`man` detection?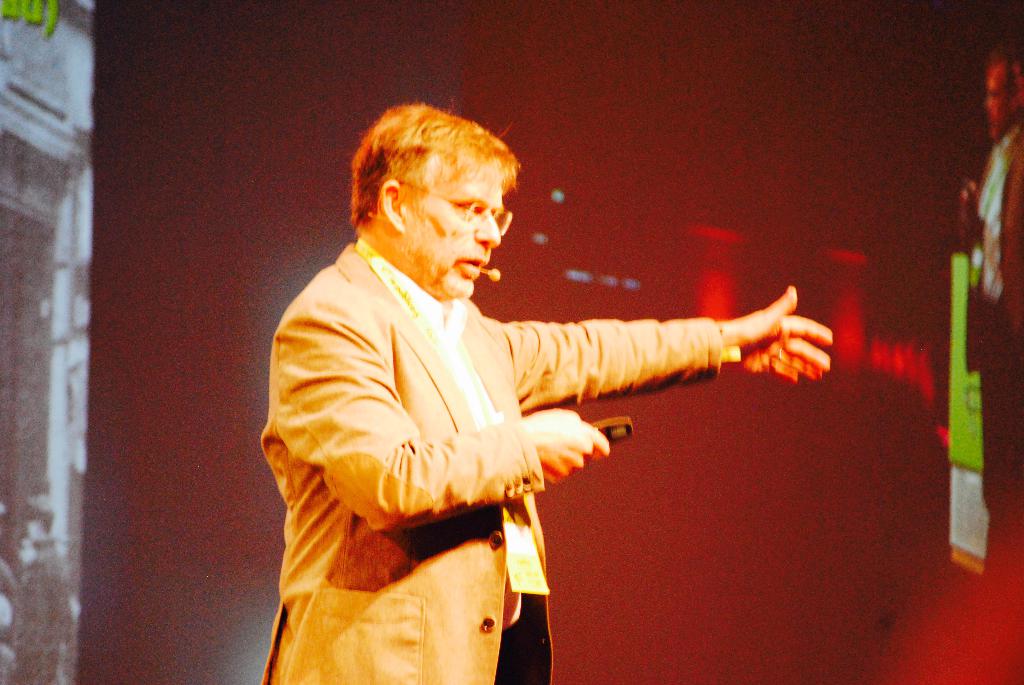
l=232, t=111, r=842, b=649
